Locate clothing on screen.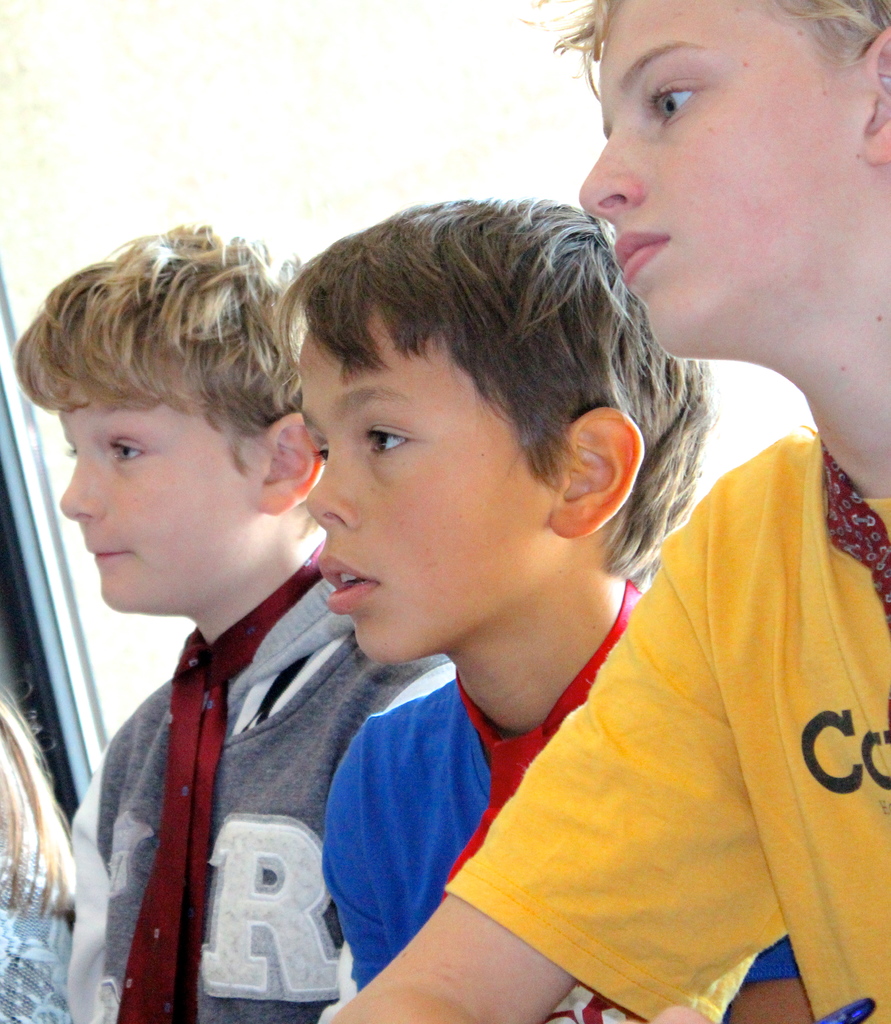
On screen at crop(323, 571, 800, 1023).
